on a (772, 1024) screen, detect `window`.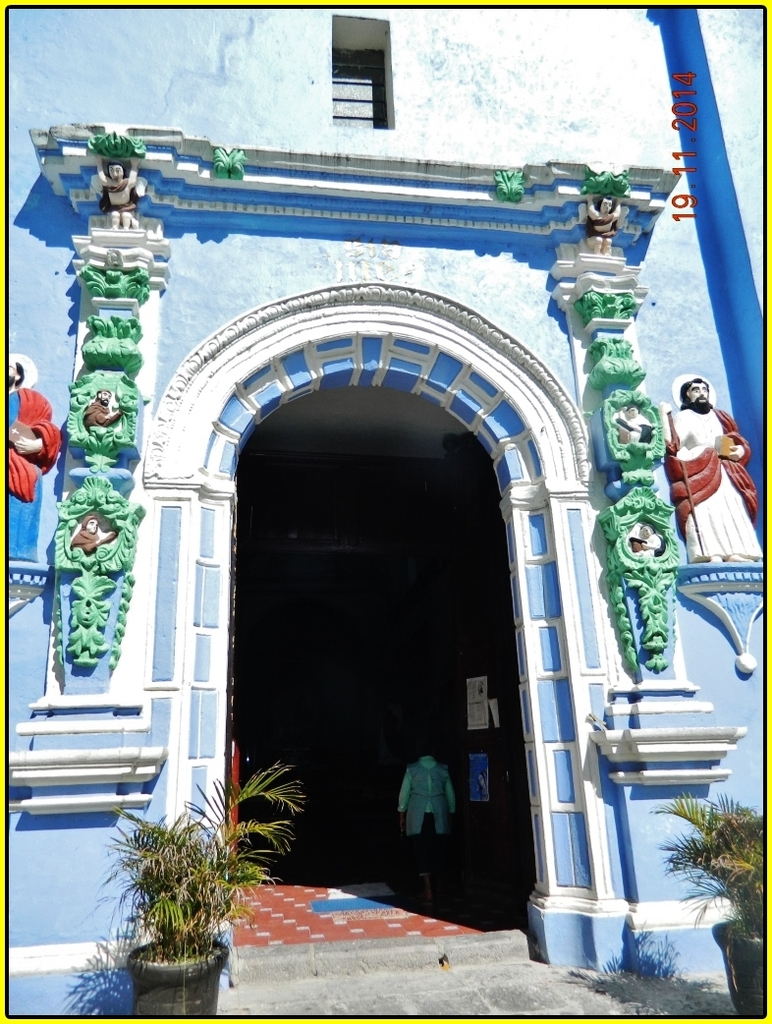
331:47:384:129.
